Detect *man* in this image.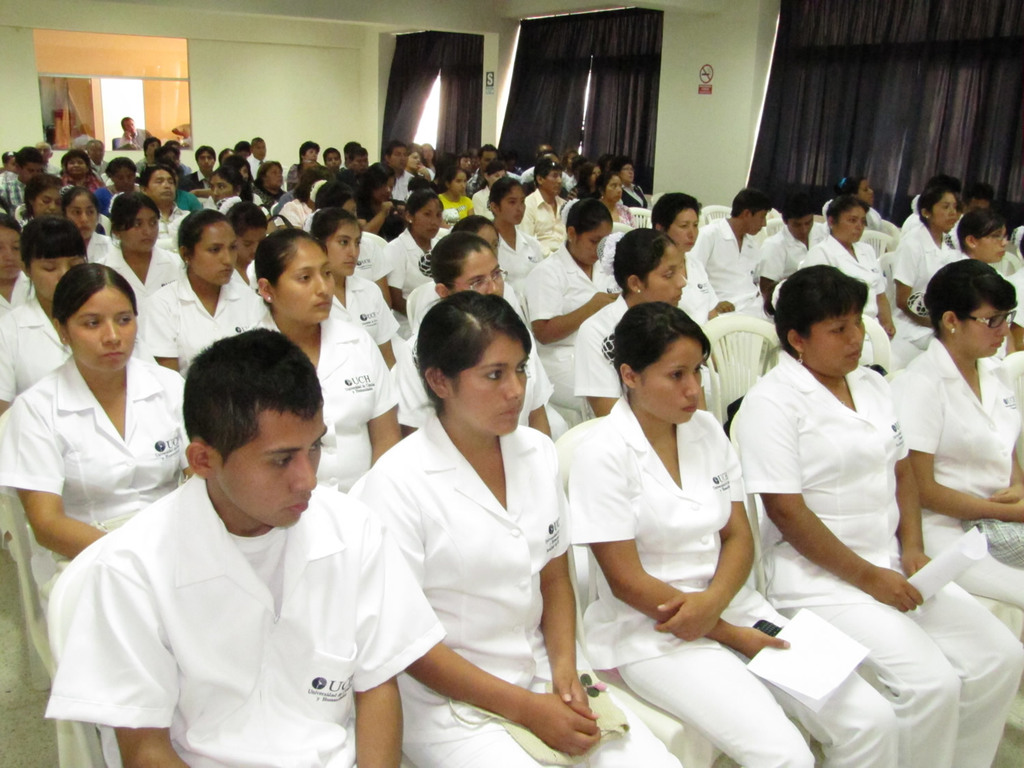
Detection: [524,147,584,202].
